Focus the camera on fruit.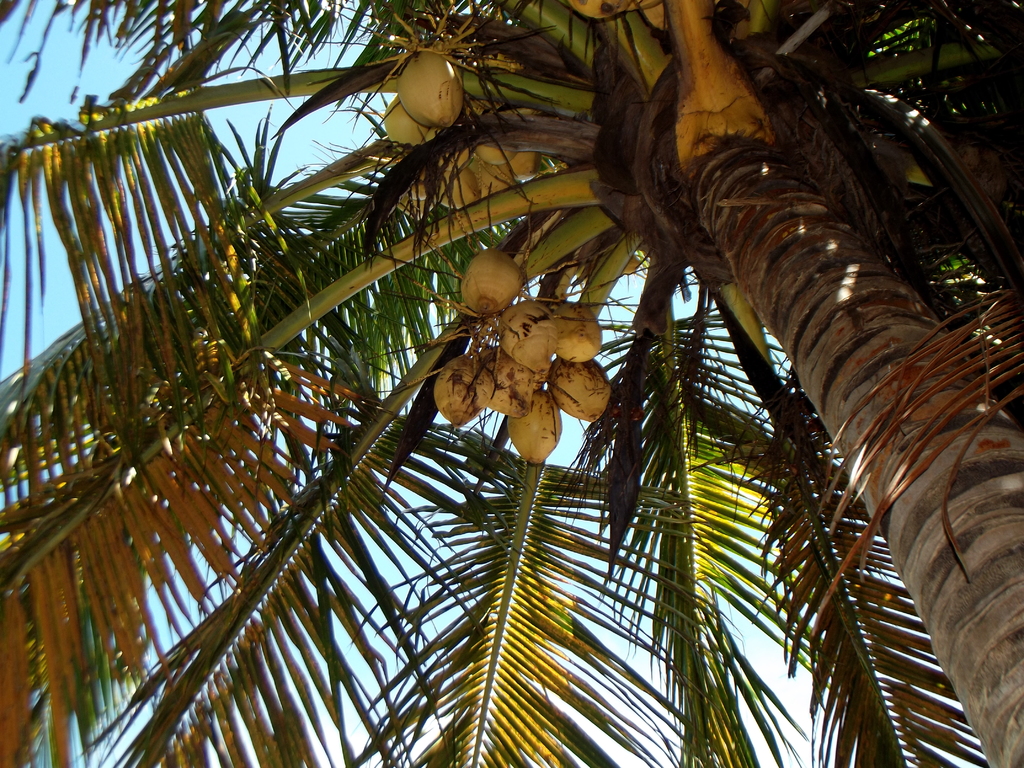
Focus region: {"x1": 639, "y1": 0, "x2": 672, "y2": 32}.
